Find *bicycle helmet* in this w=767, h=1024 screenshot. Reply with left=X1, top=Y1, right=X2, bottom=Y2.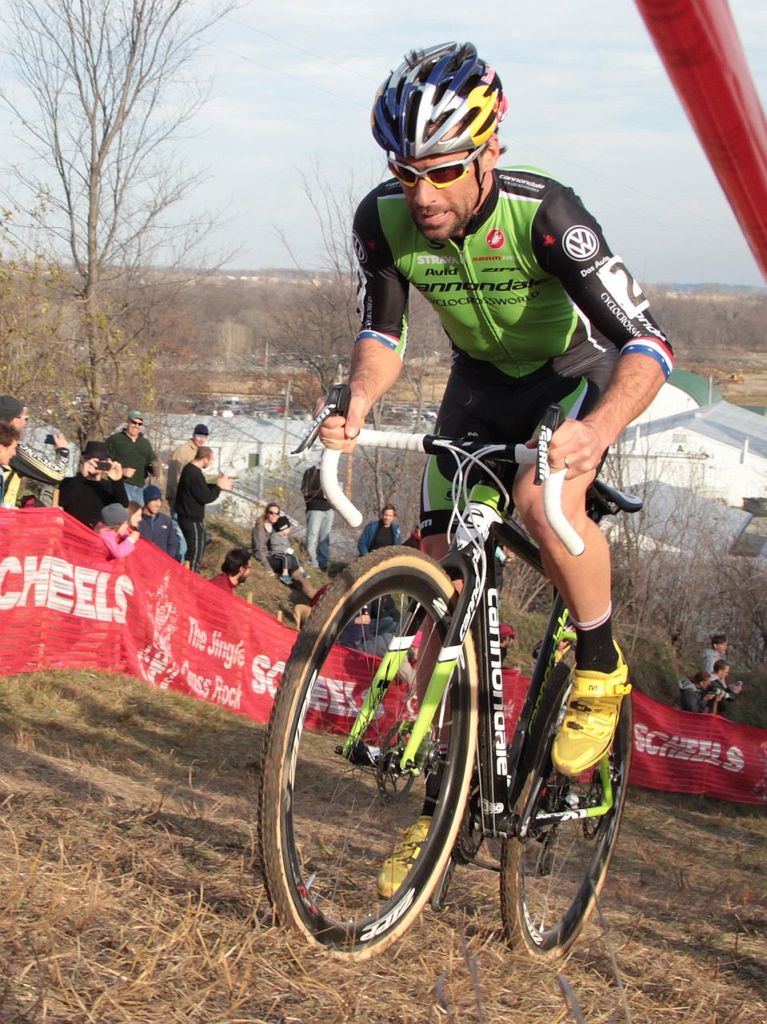
left=365, top=34, right=509, bottom=153.
